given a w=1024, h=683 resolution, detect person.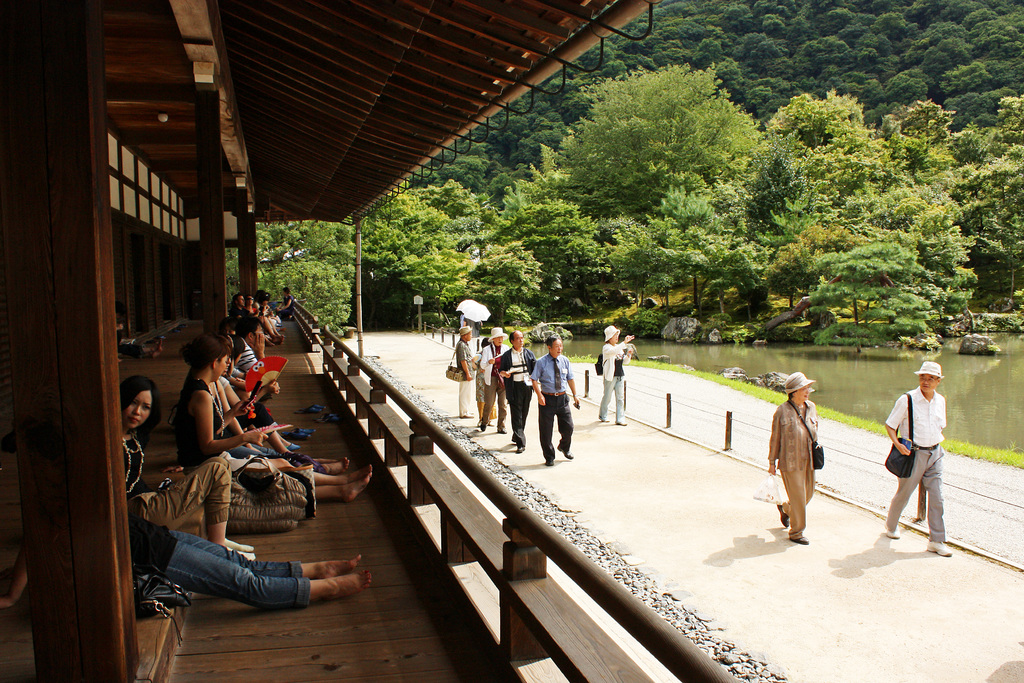
locate(473, 328, 518, 429).
